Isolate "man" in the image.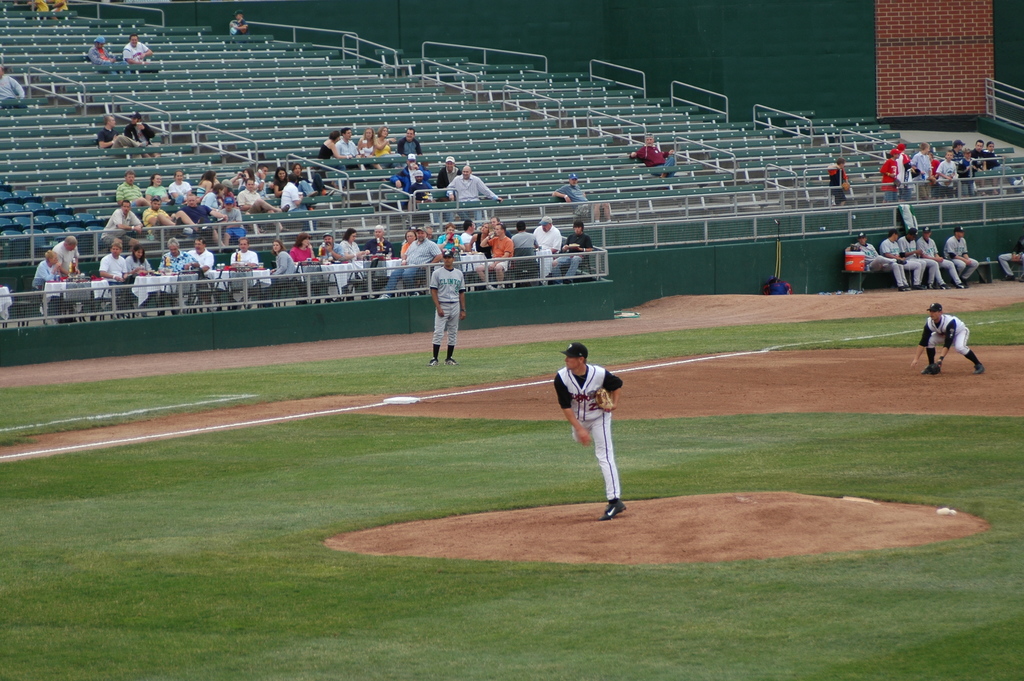
Isolated region: 463, 218, 479, 247.
